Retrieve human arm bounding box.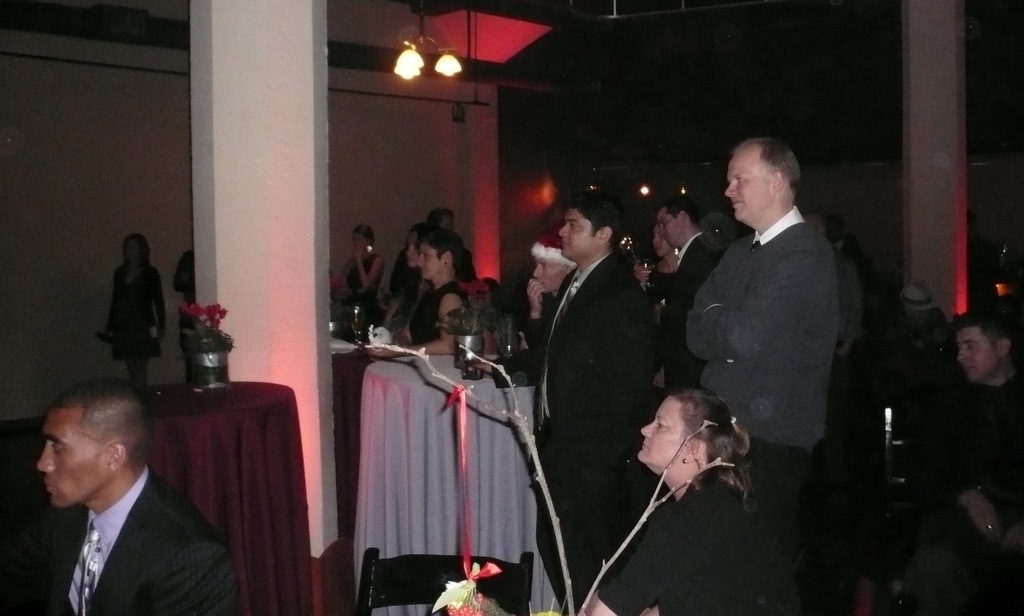
Bounding box: (152,271,166,342).
